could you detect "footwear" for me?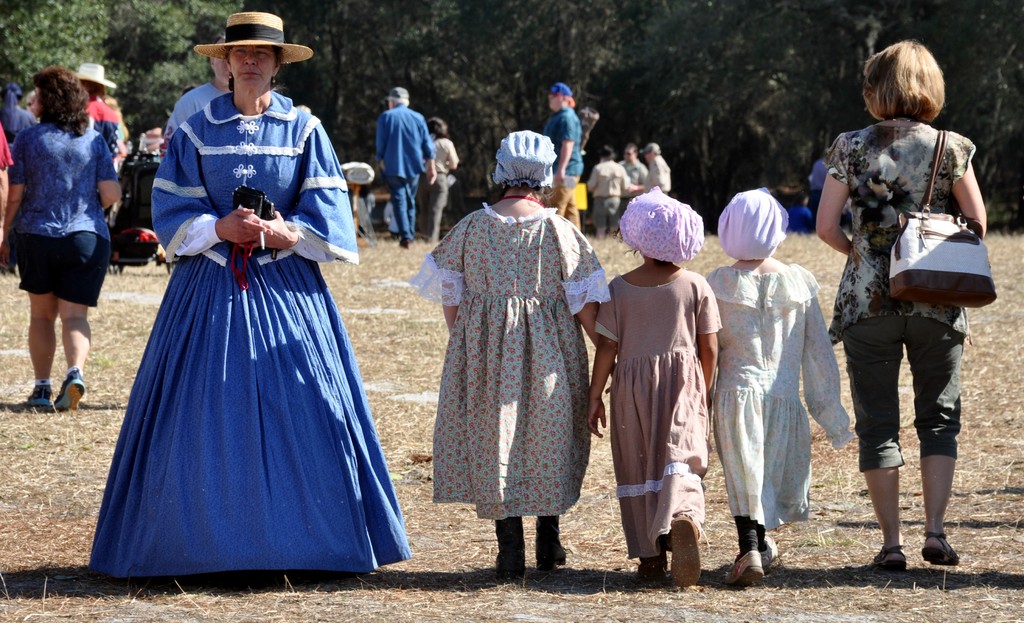
Detection result: box=[21, 386, 54, 407].
